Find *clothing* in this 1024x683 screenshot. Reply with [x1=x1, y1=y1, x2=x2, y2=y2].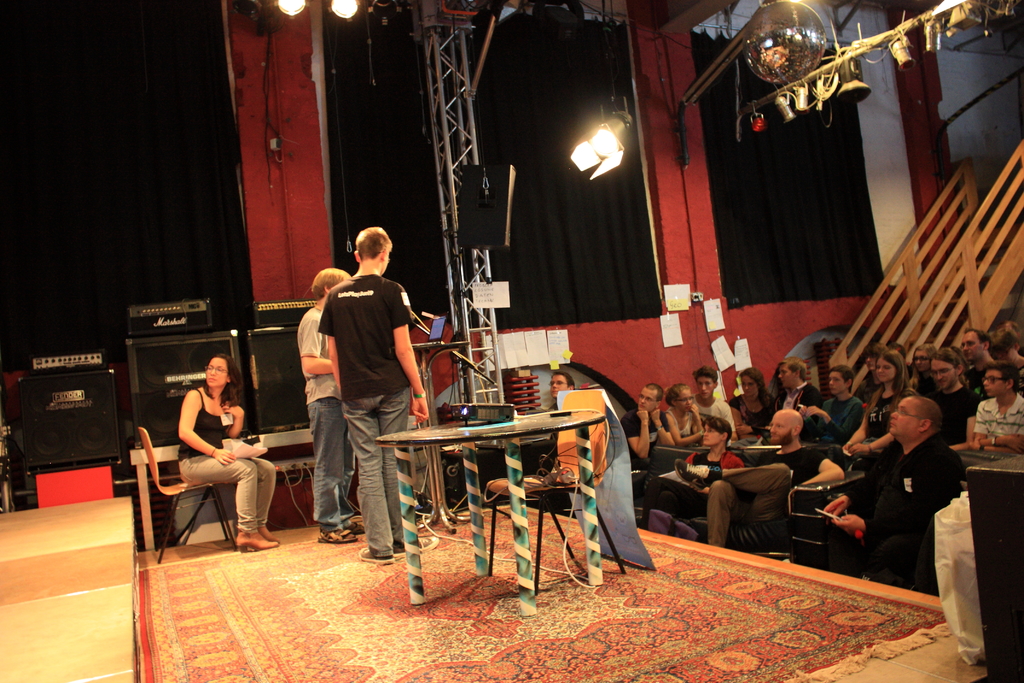
[x1=315, y1=270, x2=413, y2=557].
